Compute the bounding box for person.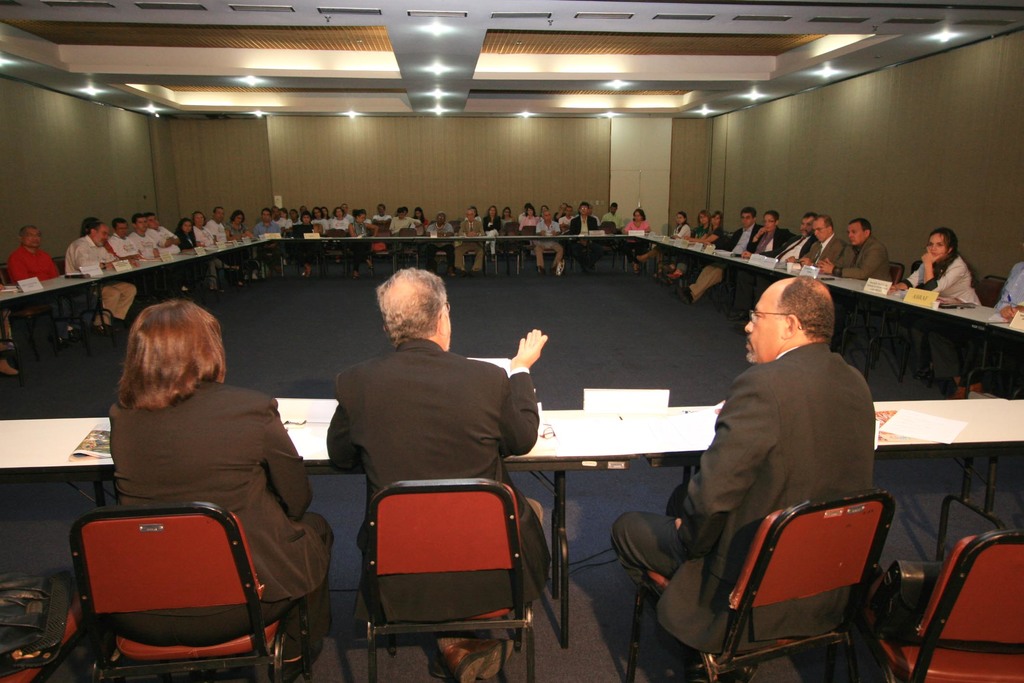
[x1=612, y1=270, x2=879, y2=682].
